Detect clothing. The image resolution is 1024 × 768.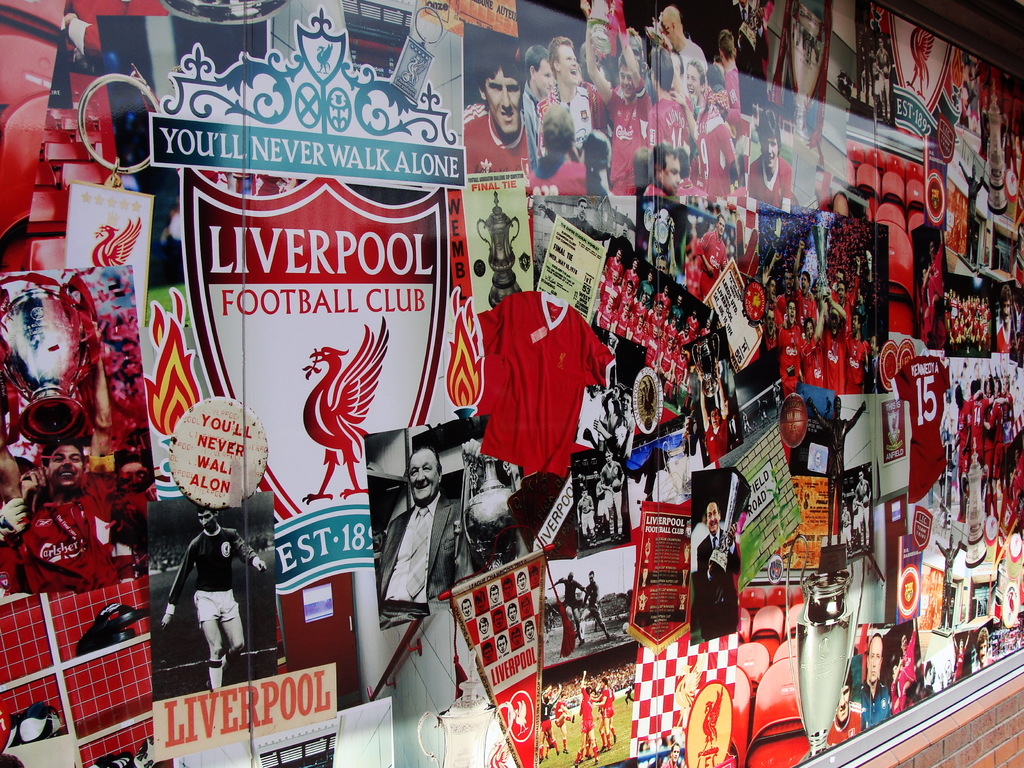
773,289,792,326.
